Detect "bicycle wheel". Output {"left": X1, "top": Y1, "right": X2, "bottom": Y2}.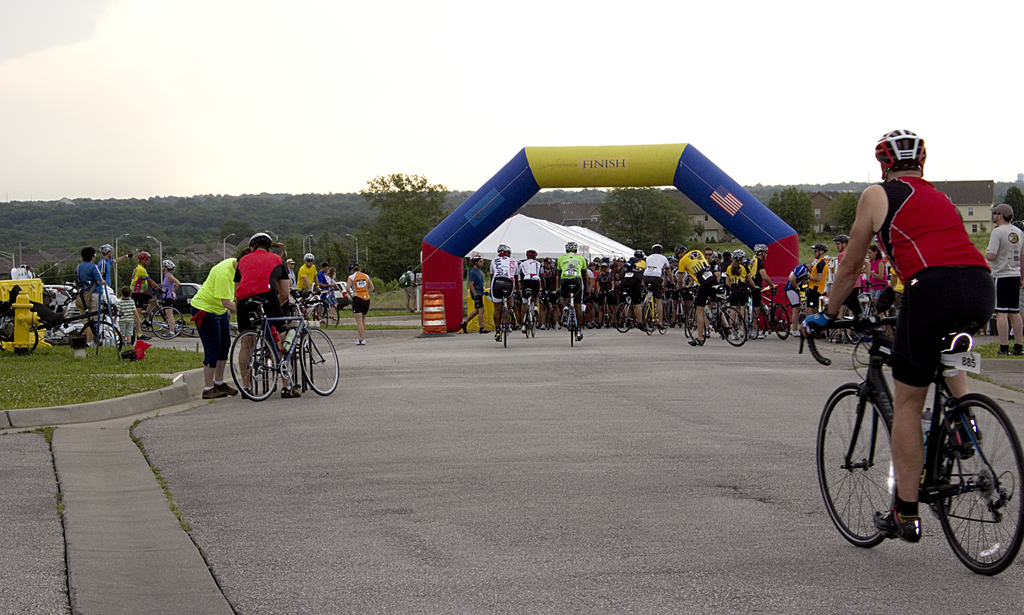
{"left": 230, "top": 321, "right": 290, "bottom": 398}.
